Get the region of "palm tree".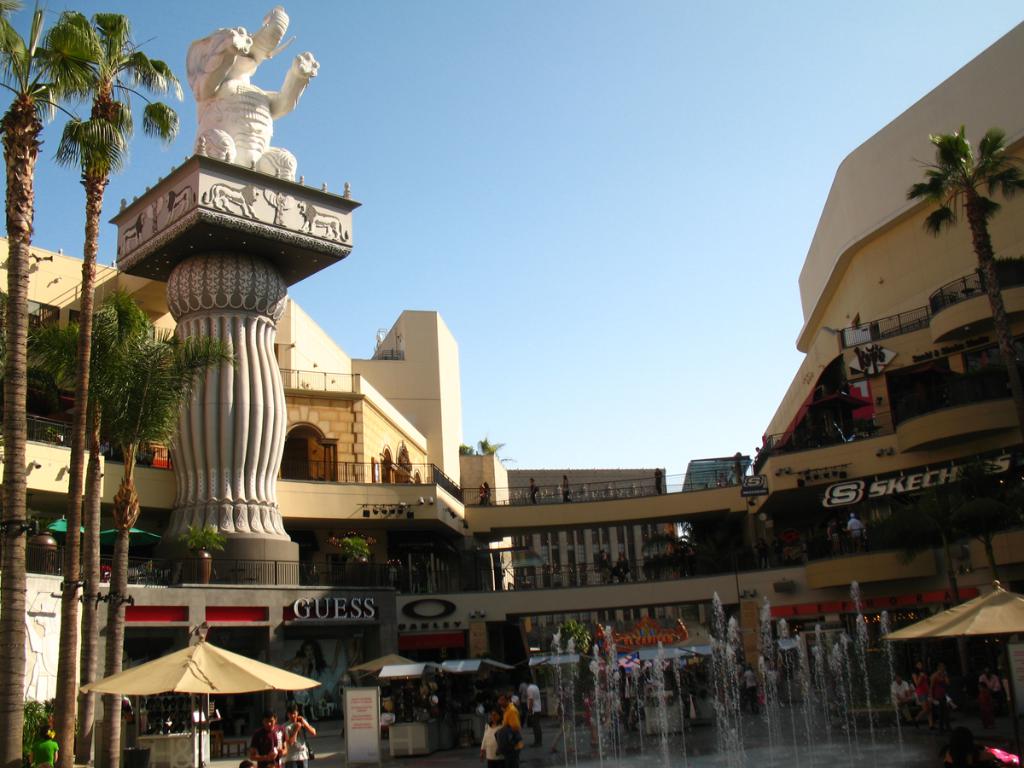
bbox(82, 42, 143, 747).
